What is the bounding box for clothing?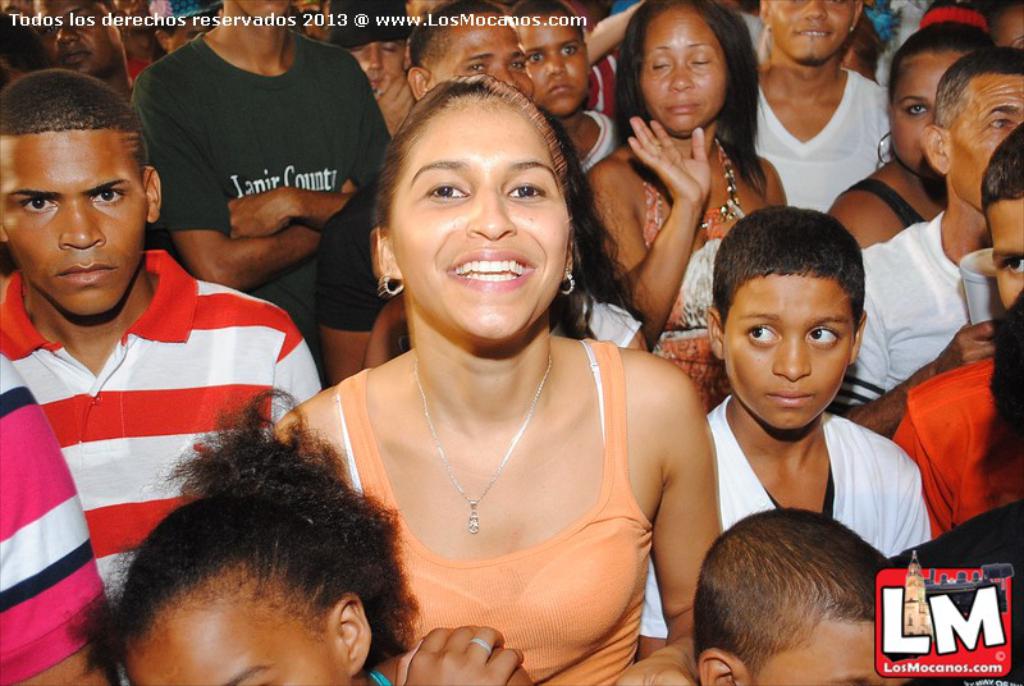
(x1=890, y1=494, x2=1023, y2=685).
